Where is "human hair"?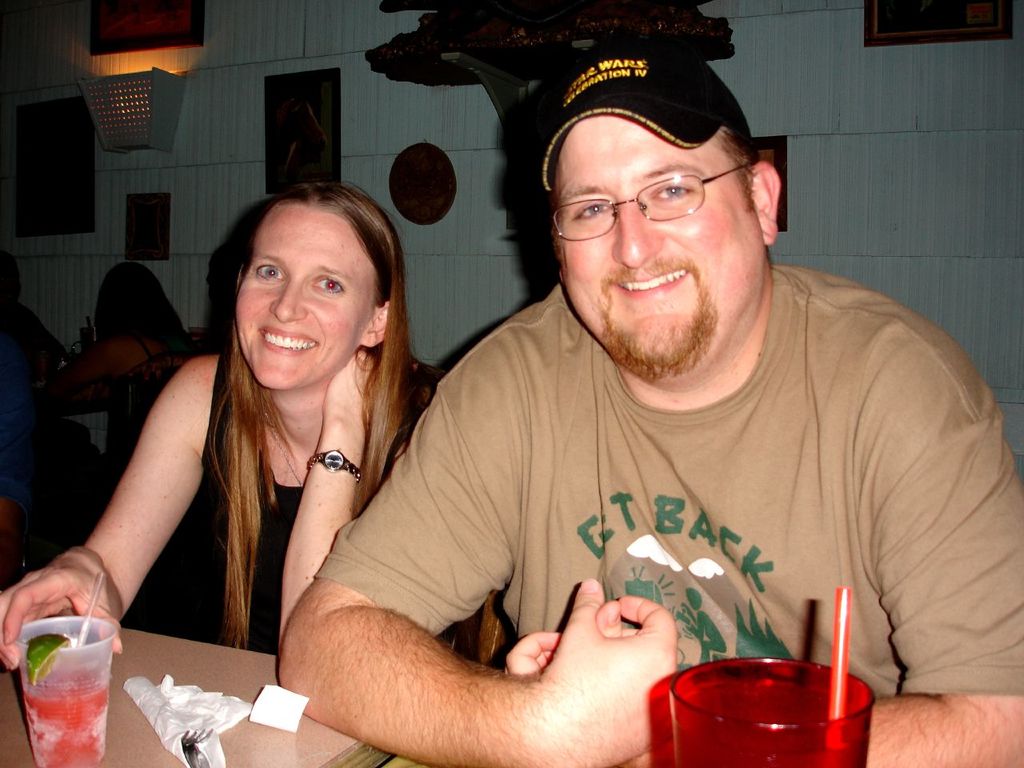
546,127,773,269.
